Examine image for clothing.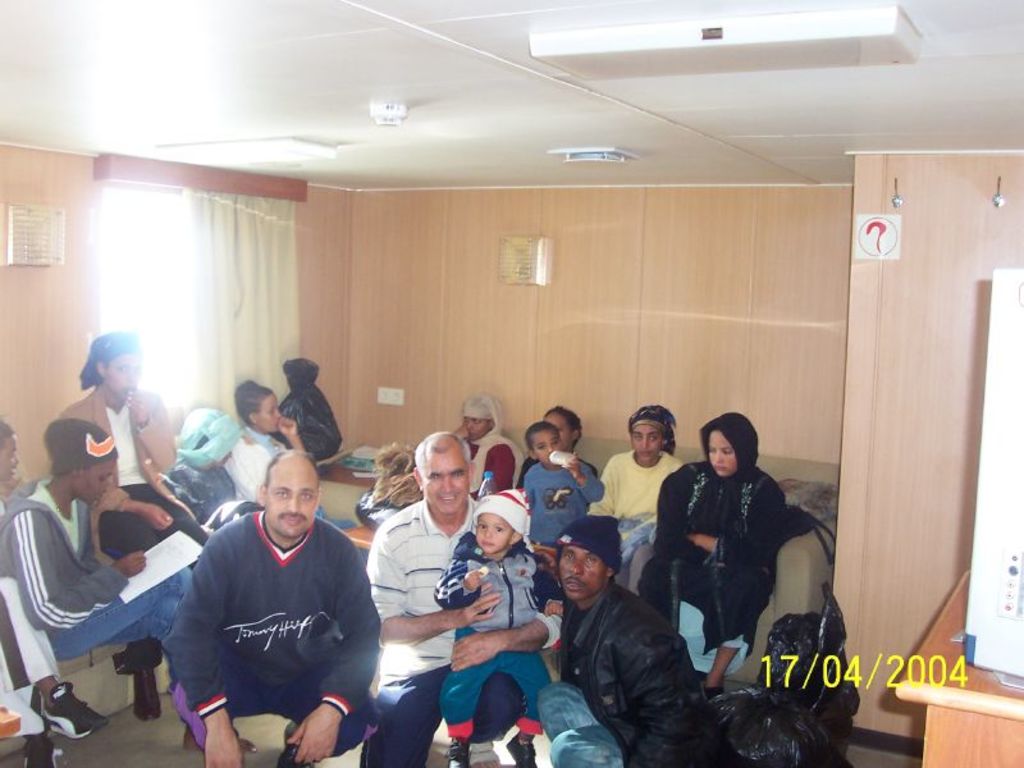
Examination result: (left=166, top=678, right=378, bottom=754).
